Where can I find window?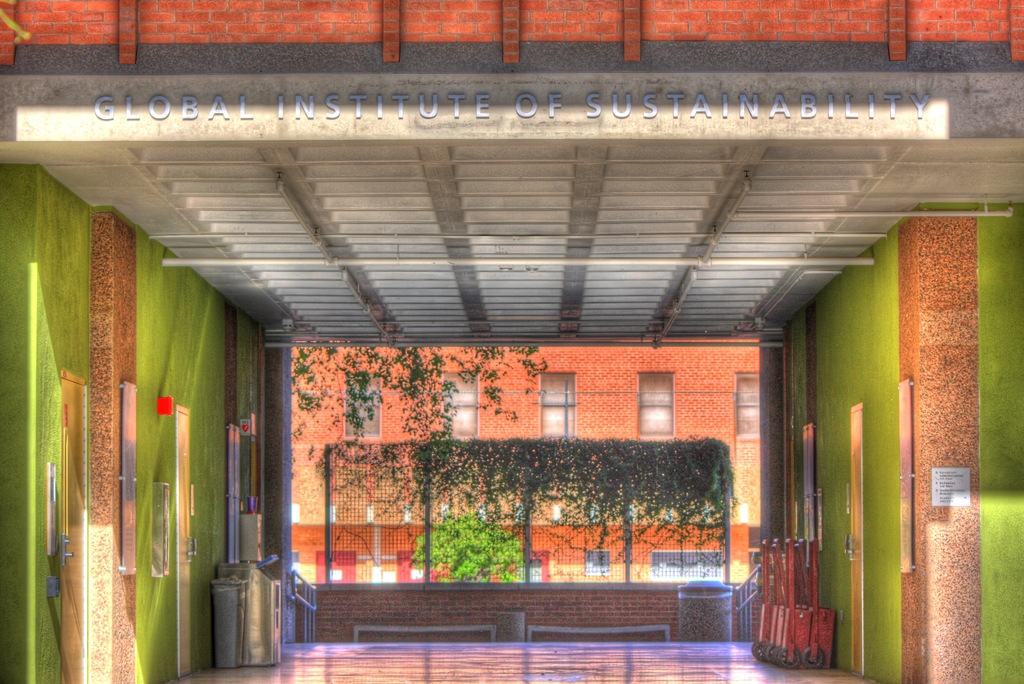
You can find it at 634, 370, 676, 440.
